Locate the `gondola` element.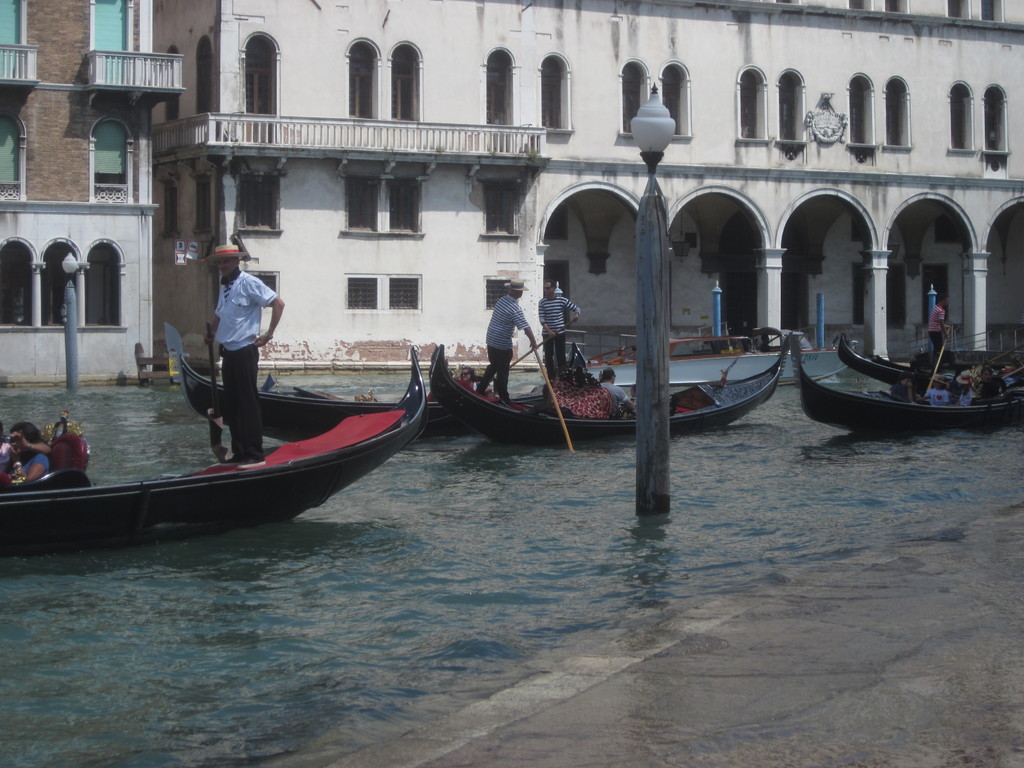
Element bbox: {"left": 422, "top": 328, "right": 784, "bottom": 445}.
